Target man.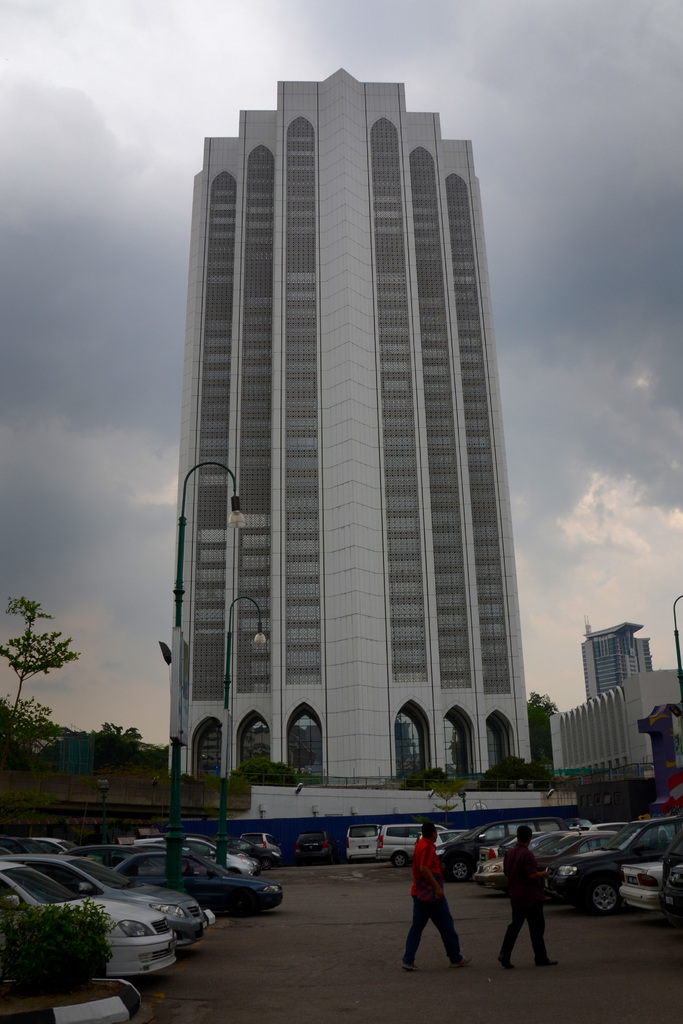
Target region: 493, 823, 564, 971.
